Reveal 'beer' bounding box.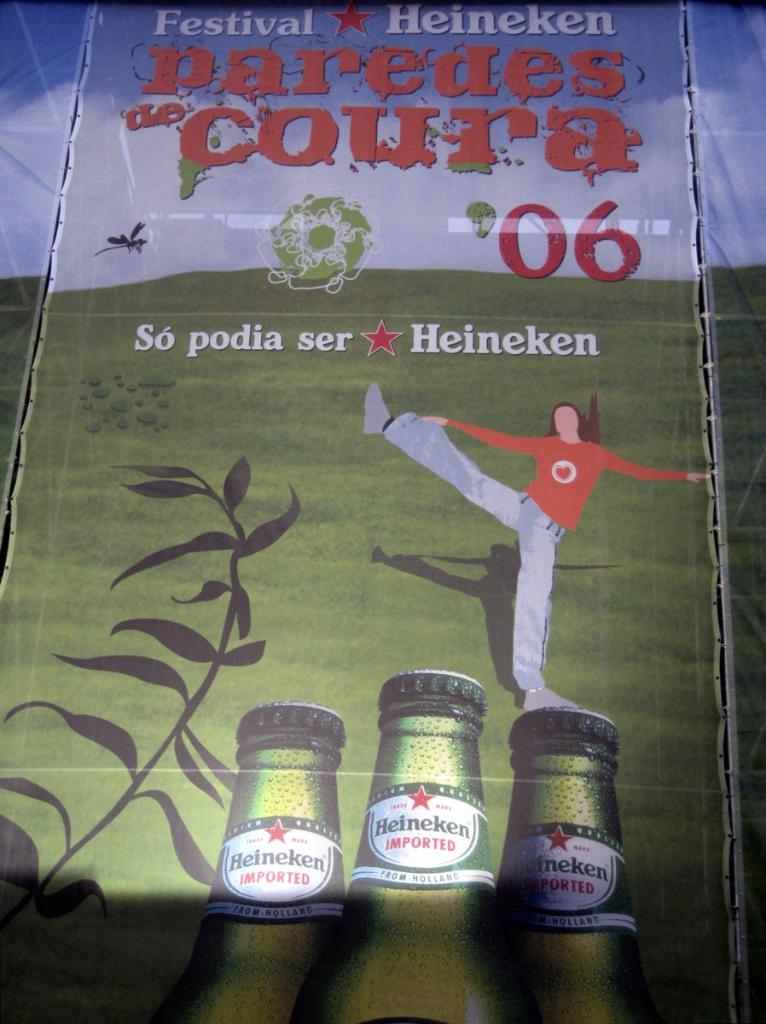
Revealed: 156,695,348,1021.
